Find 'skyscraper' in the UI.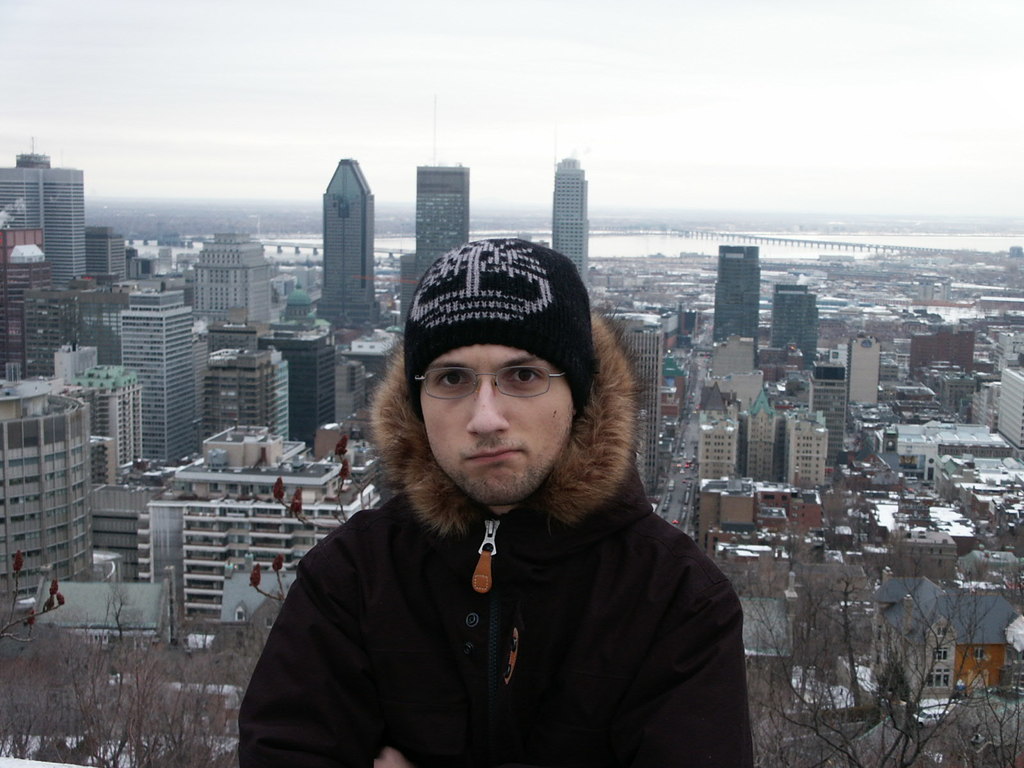
UI element at bbox(765, 274, 812, 358).
